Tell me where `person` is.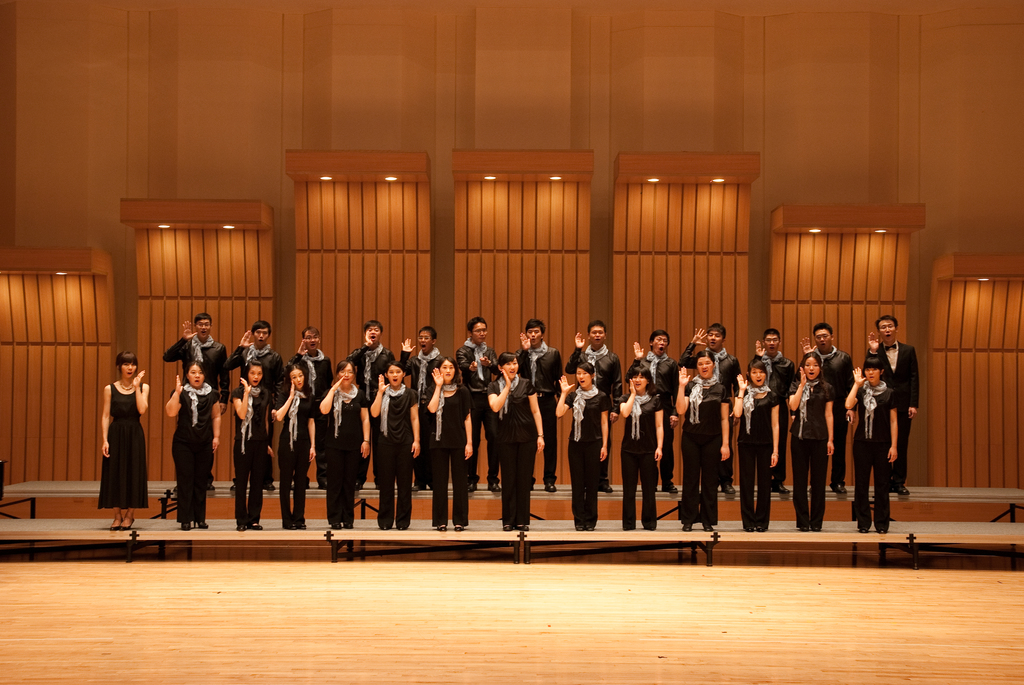
`person` is at [left=677, top=323, right=742, bottom=494].
